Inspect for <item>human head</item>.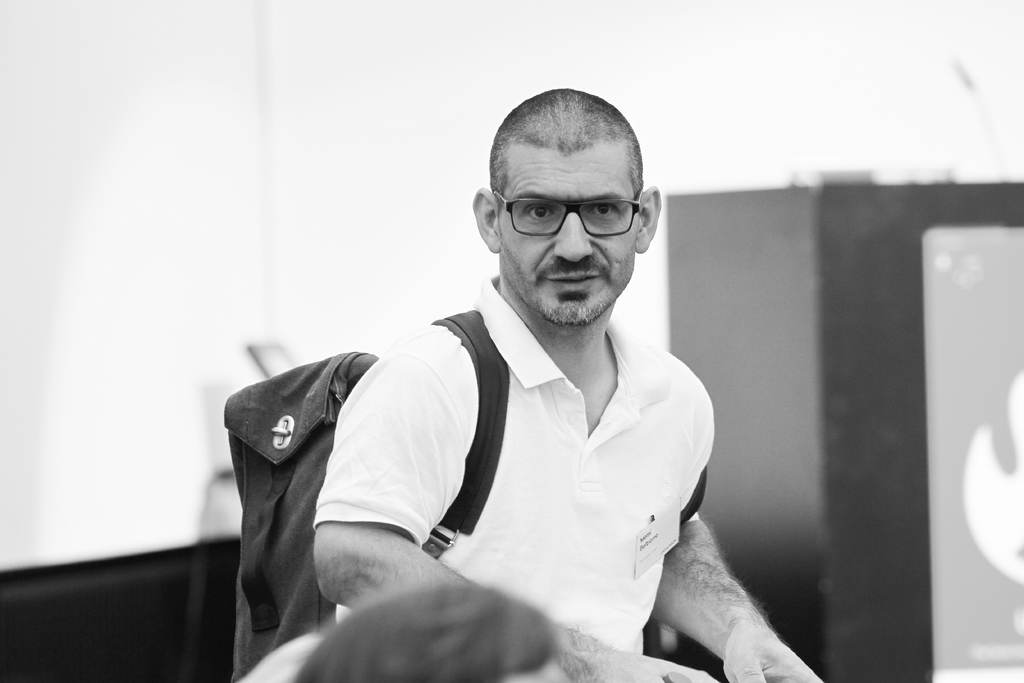
Inspection: crop(291, 584, 593, 682).
